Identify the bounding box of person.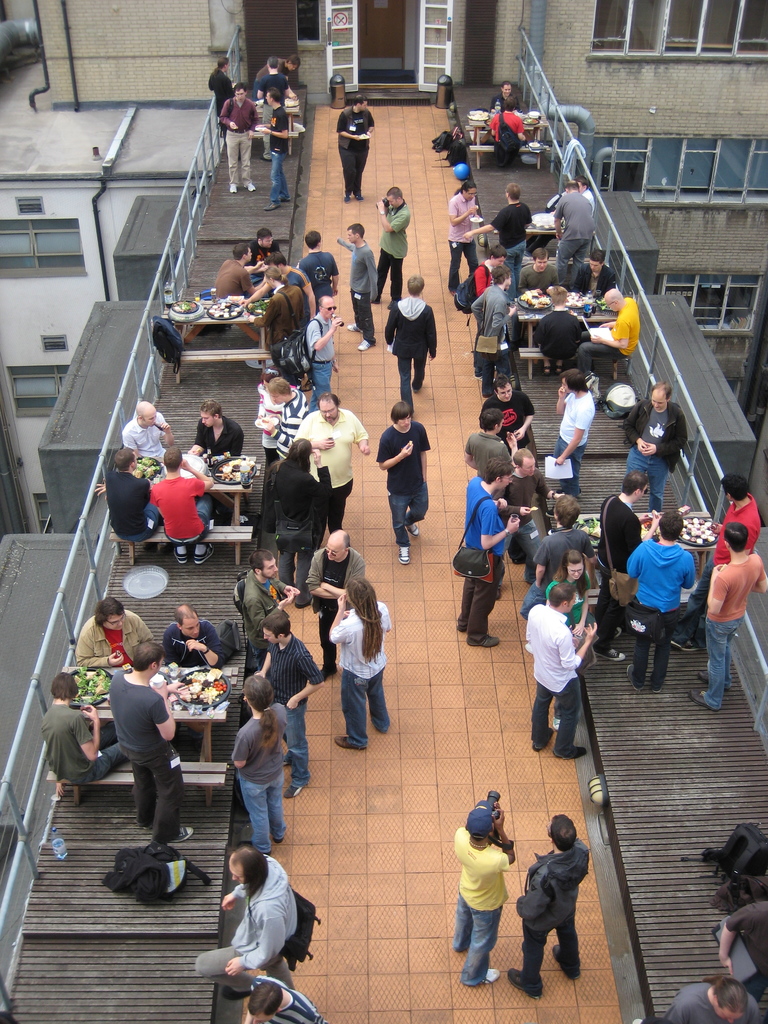
(492,100,523,152).
